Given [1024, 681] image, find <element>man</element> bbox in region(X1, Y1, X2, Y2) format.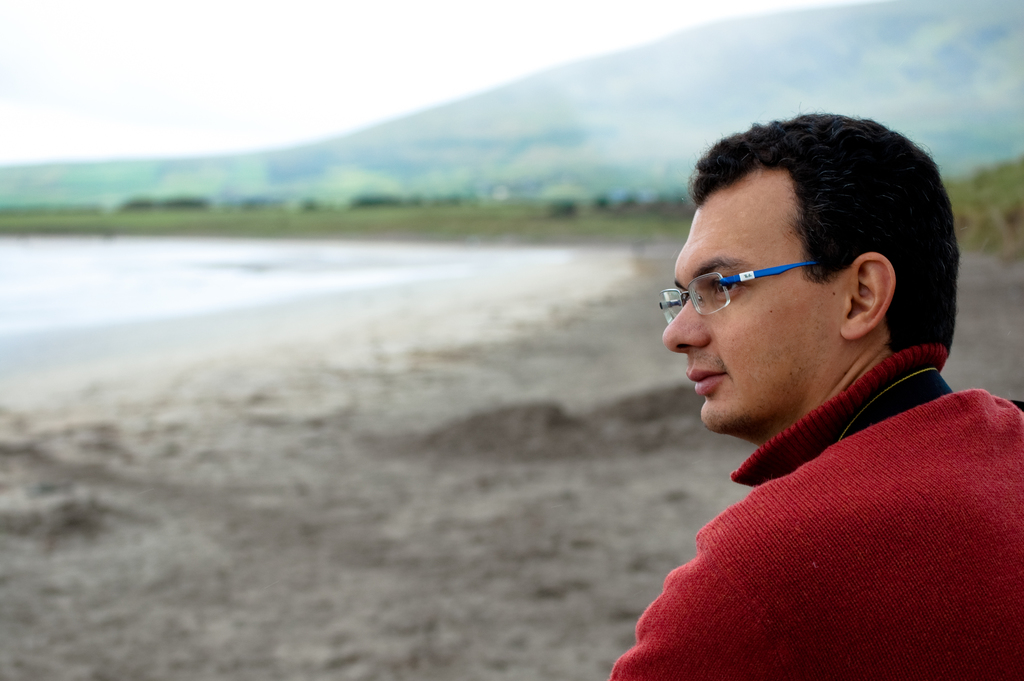
region(575, 92, 1023, 680).
